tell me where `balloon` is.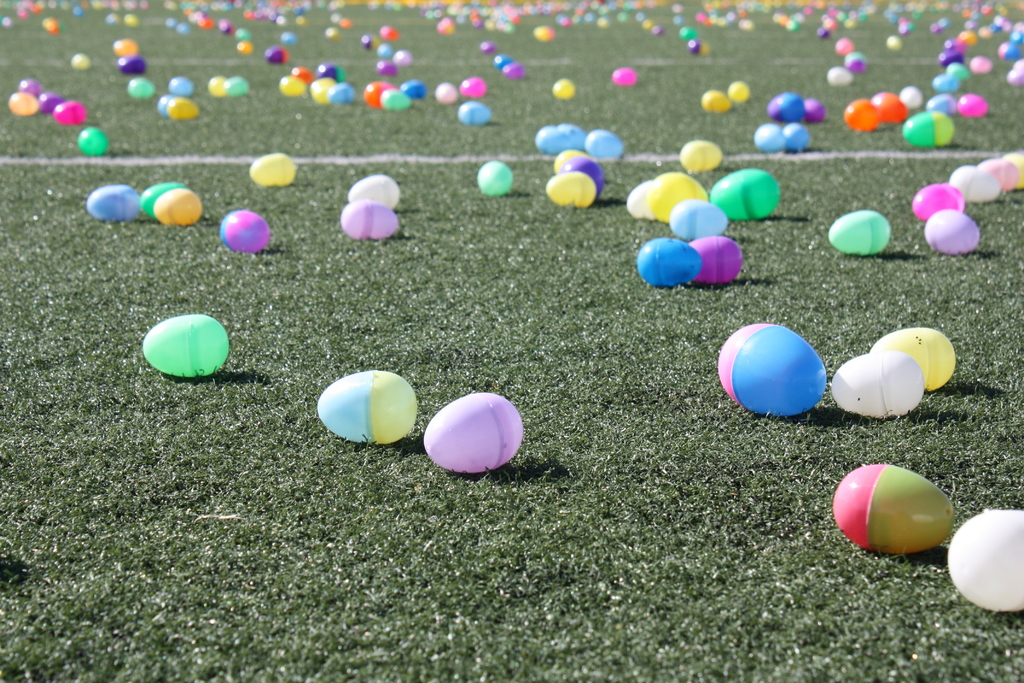
`balloon` is at rect(908, 183, 966, 220).
